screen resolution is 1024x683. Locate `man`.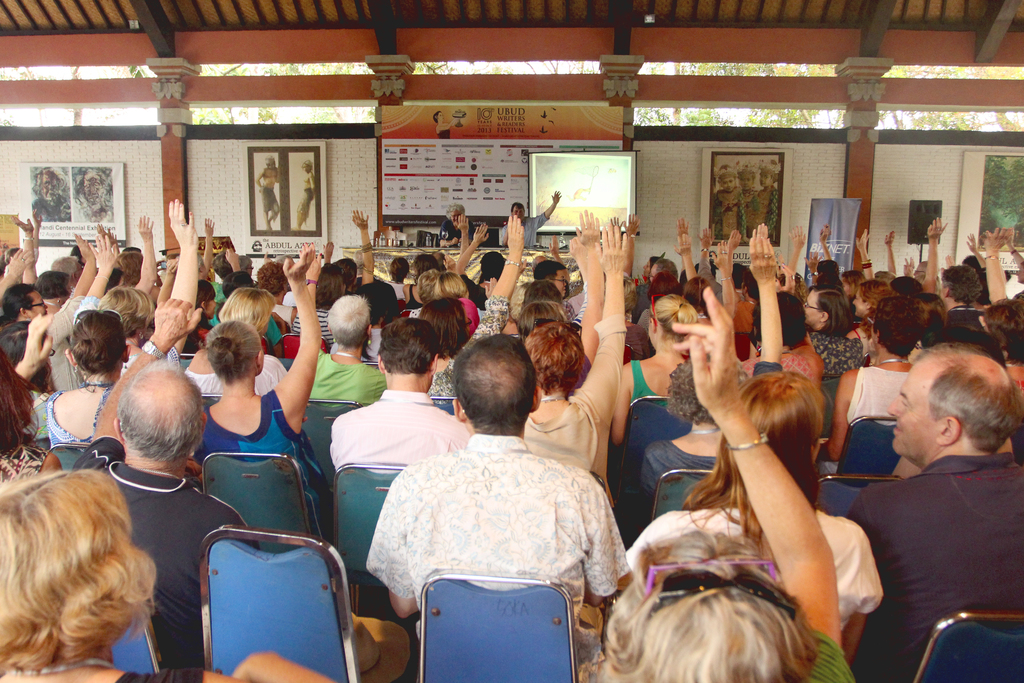
bbox=[329, 317, 471, 471].
